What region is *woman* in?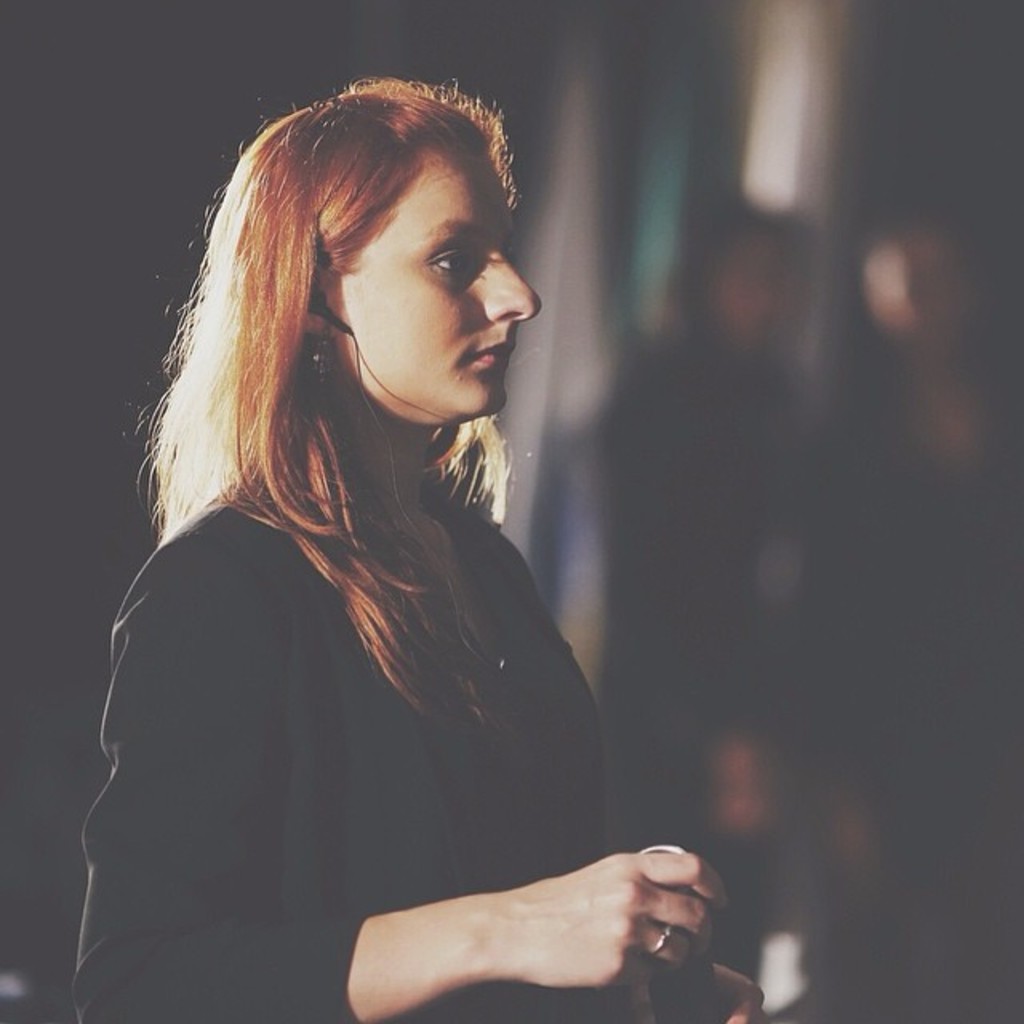
64, 70, 686, 1023.
